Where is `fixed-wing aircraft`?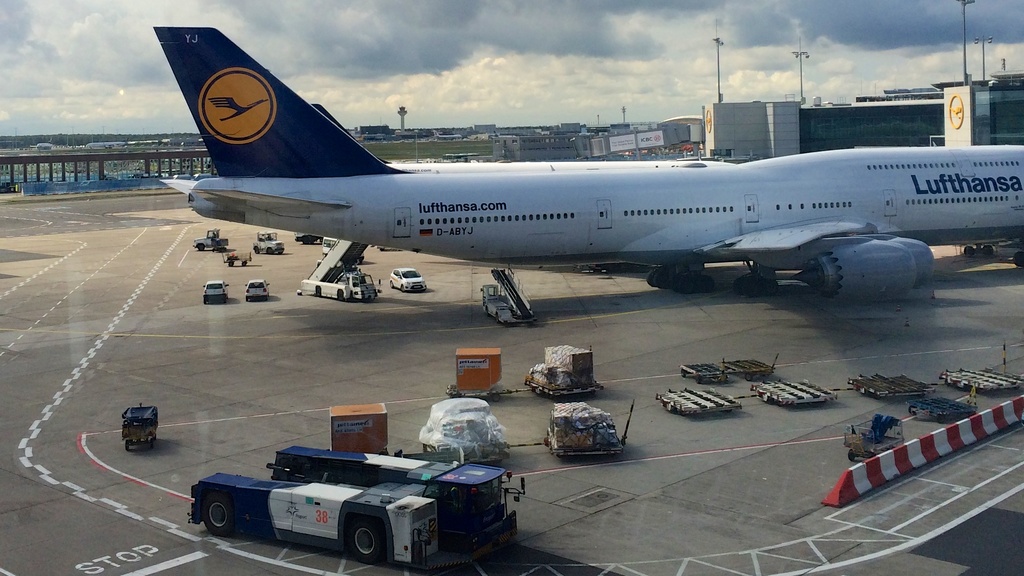
153, 26, 1023, 299.
